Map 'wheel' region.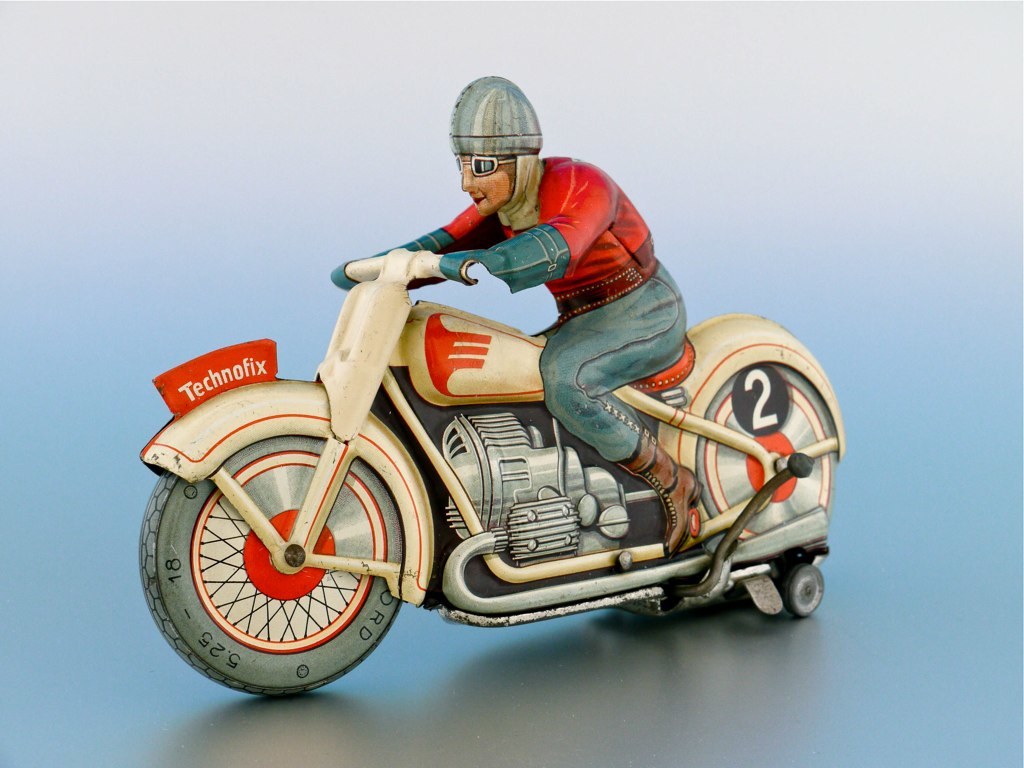
Mapped to [148,447,407,685].
